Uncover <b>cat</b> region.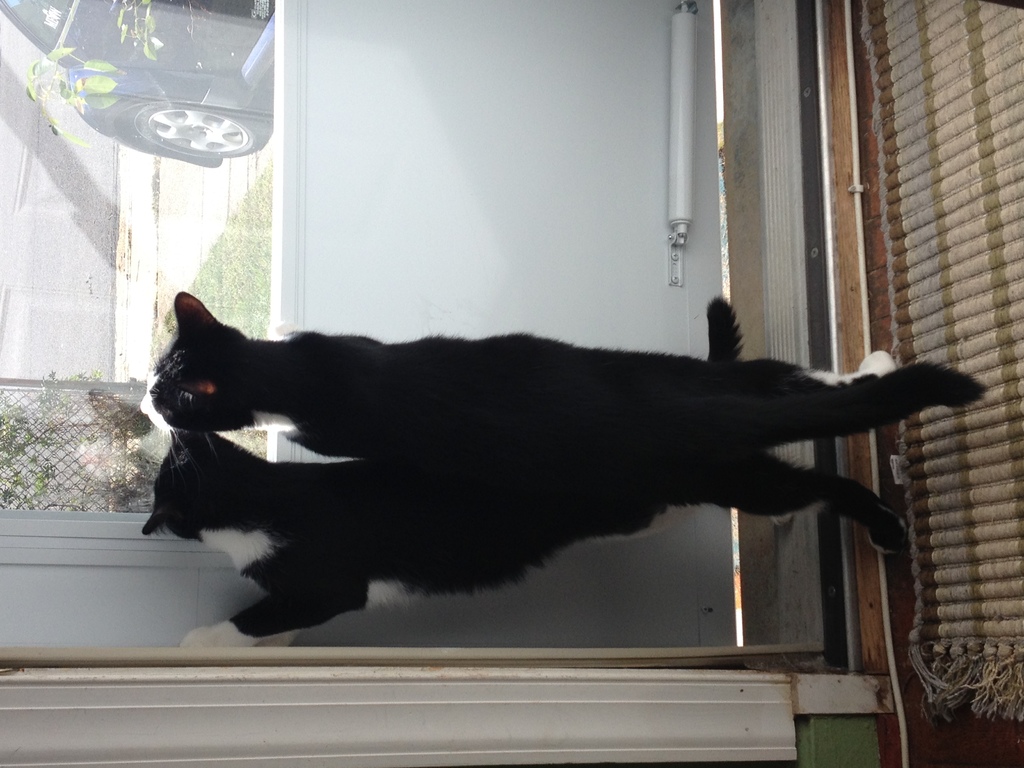
Uncovered: [left=136, top=379, right=989, bottom=650].
